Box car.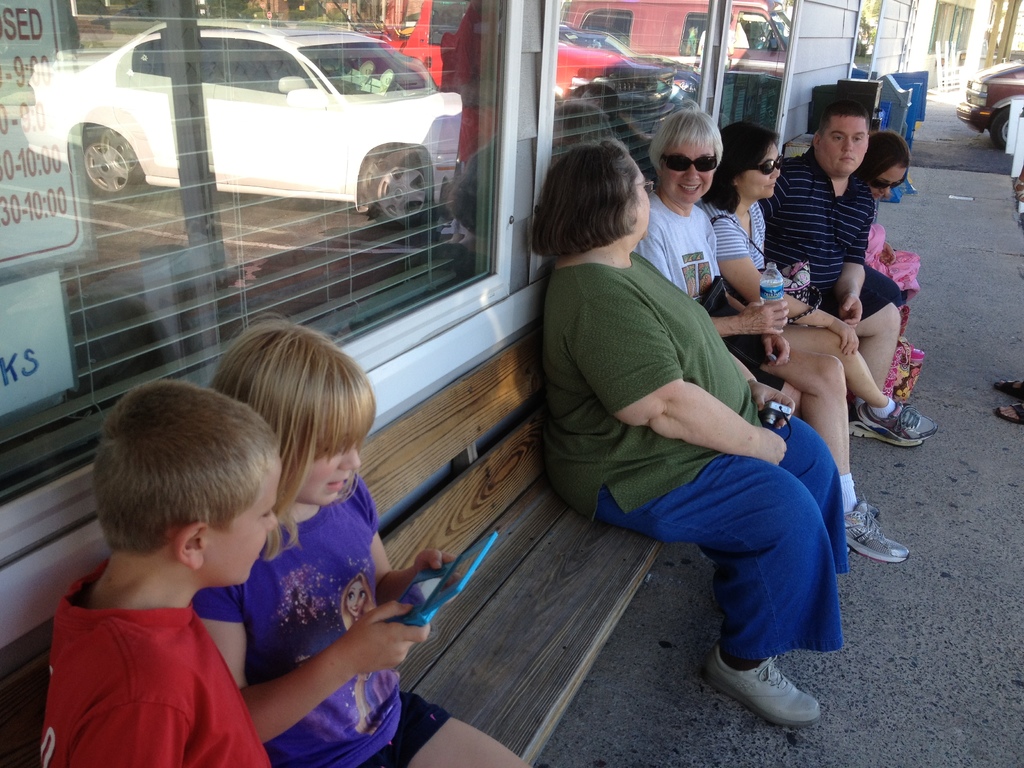
(left=45, top=33, right=496, bottom=236).
